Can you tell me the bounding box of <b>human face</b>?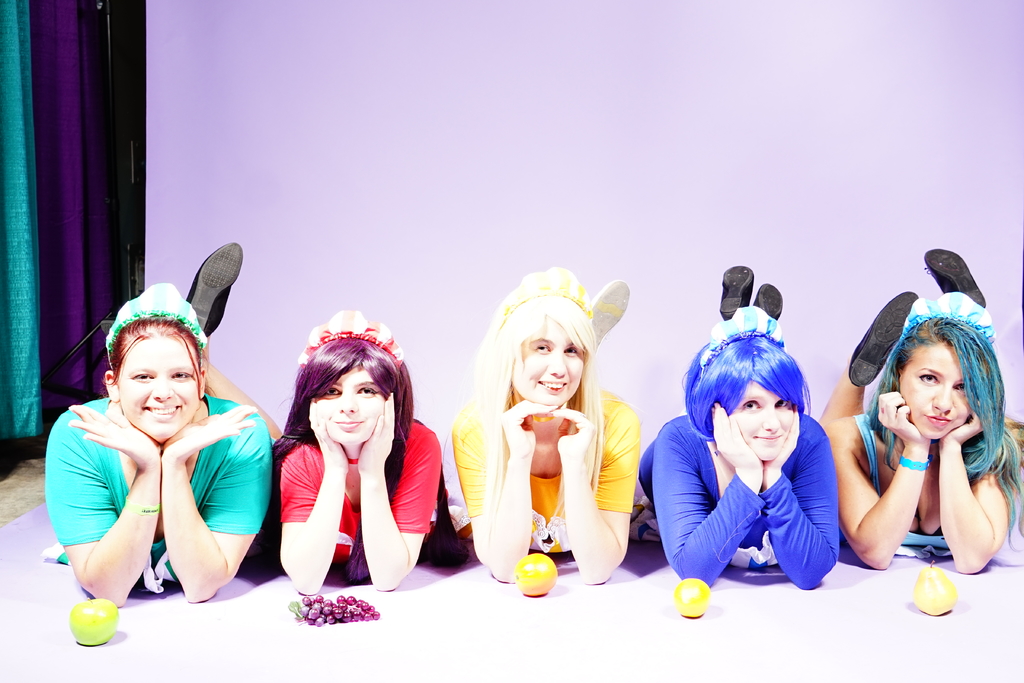
bbox(898, 342, 974, 439).
